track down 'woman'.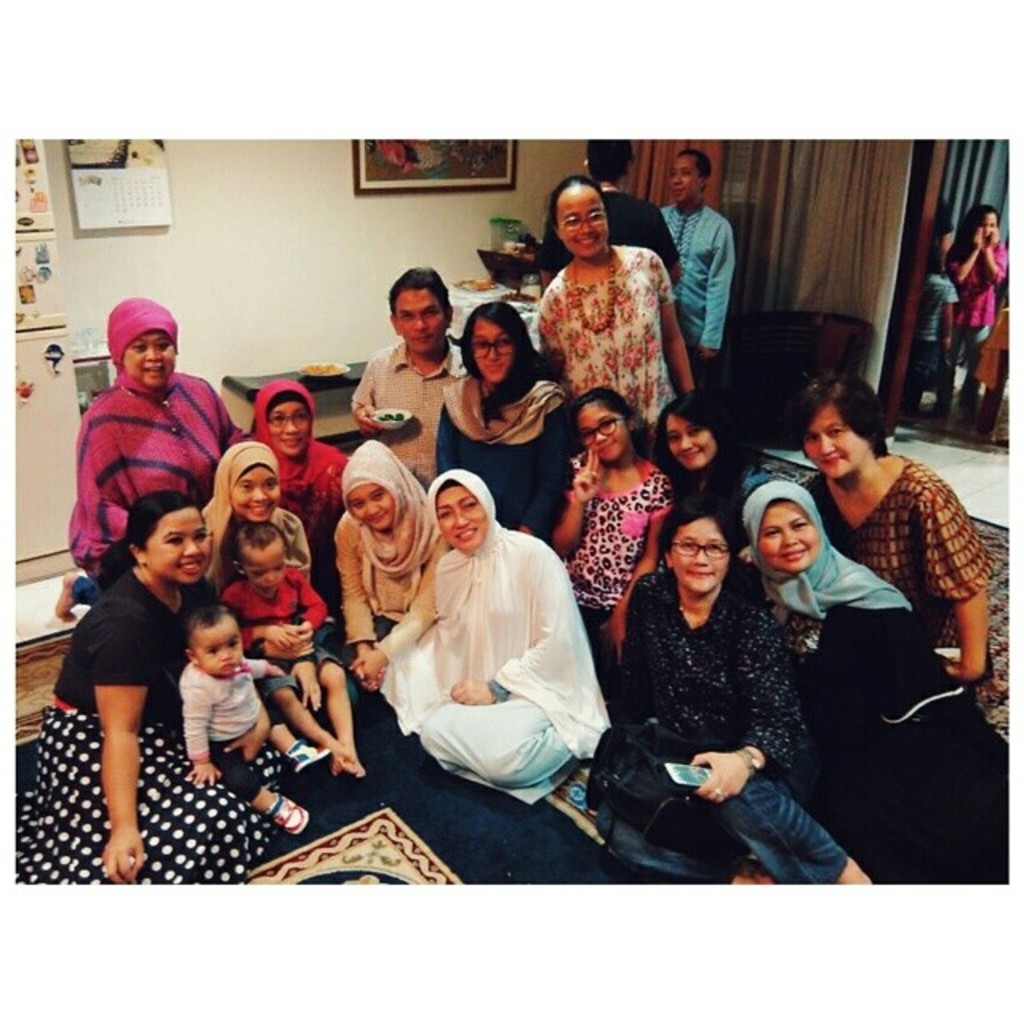
Tracked to 784, 366, 1006, 744.
